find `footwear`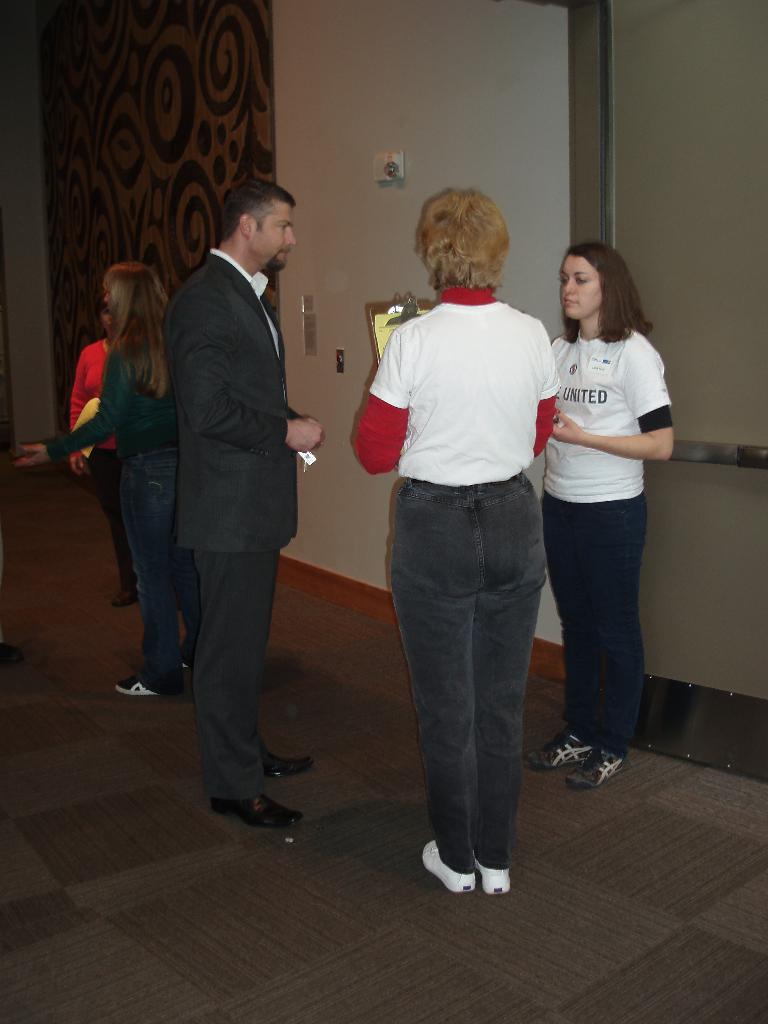
locate(211, 790, 303, 834)
